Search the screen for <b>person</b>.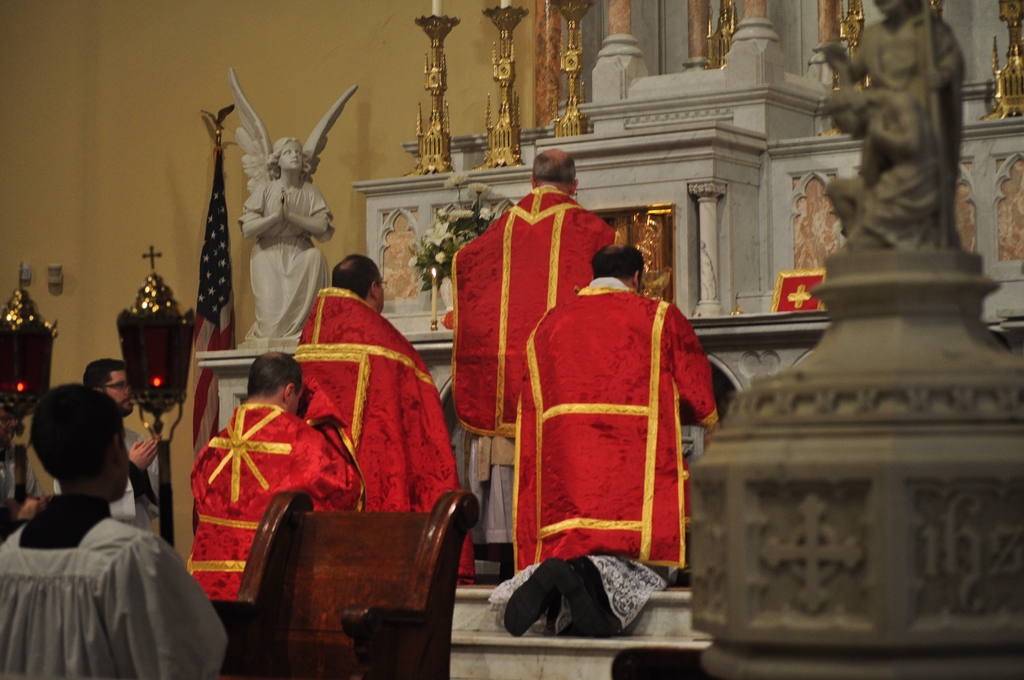
Found at [54,357,157,530].
